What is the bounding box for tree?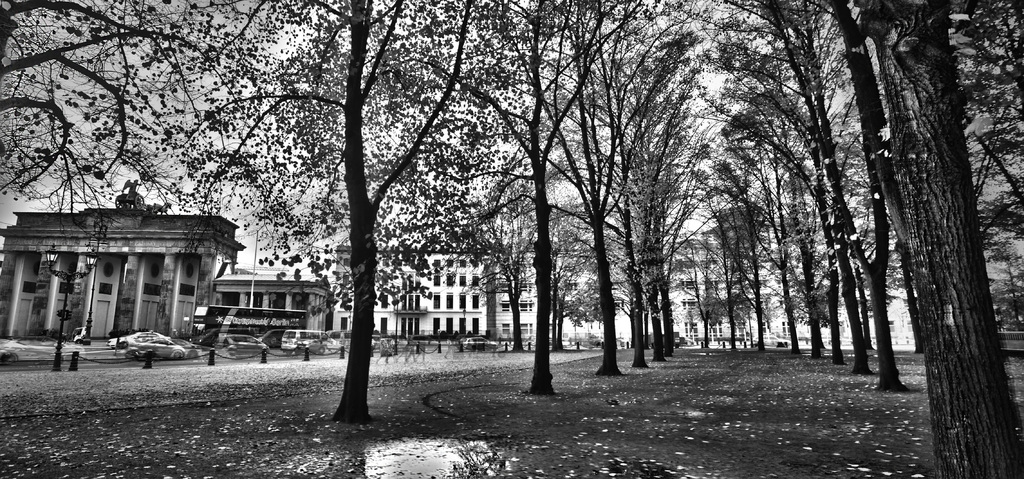
456/166/558/354.
